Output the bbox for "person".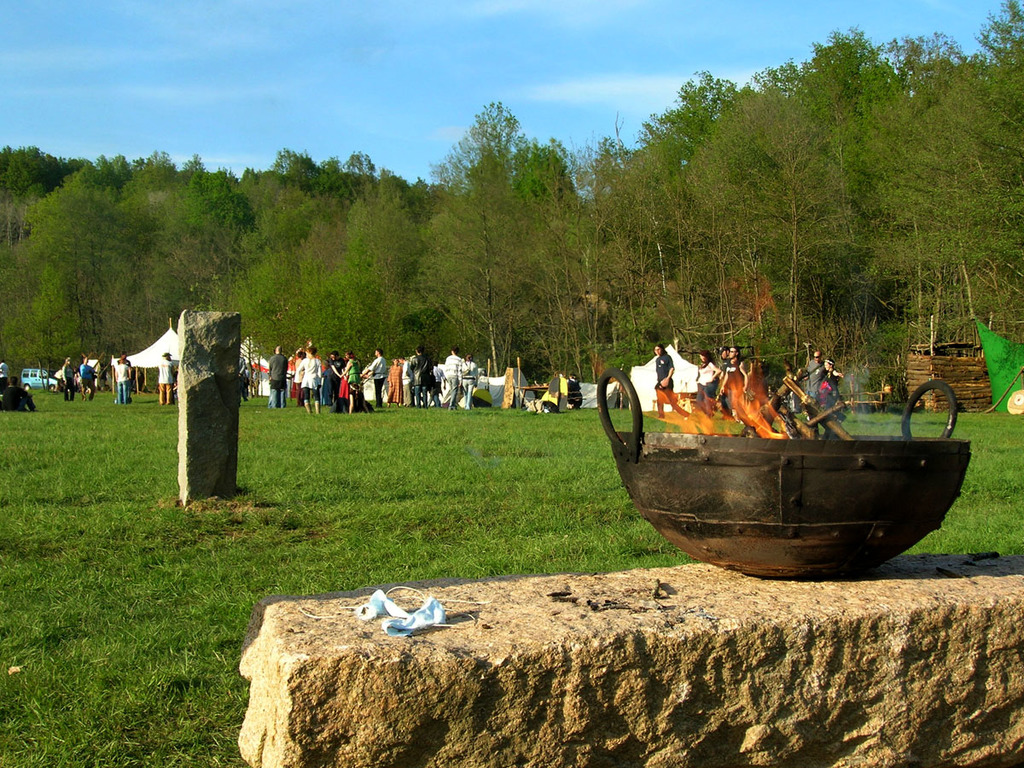
<region>655, 342, 676, 413</region>.
